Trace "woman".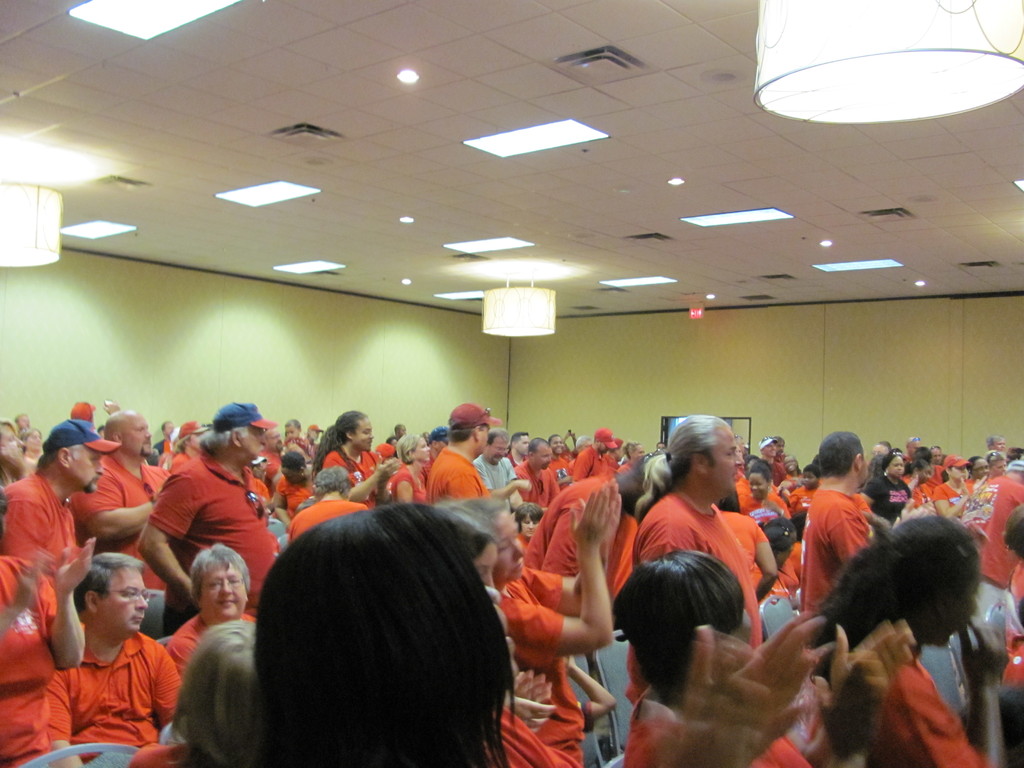
Traced to 170/415/209/473.
